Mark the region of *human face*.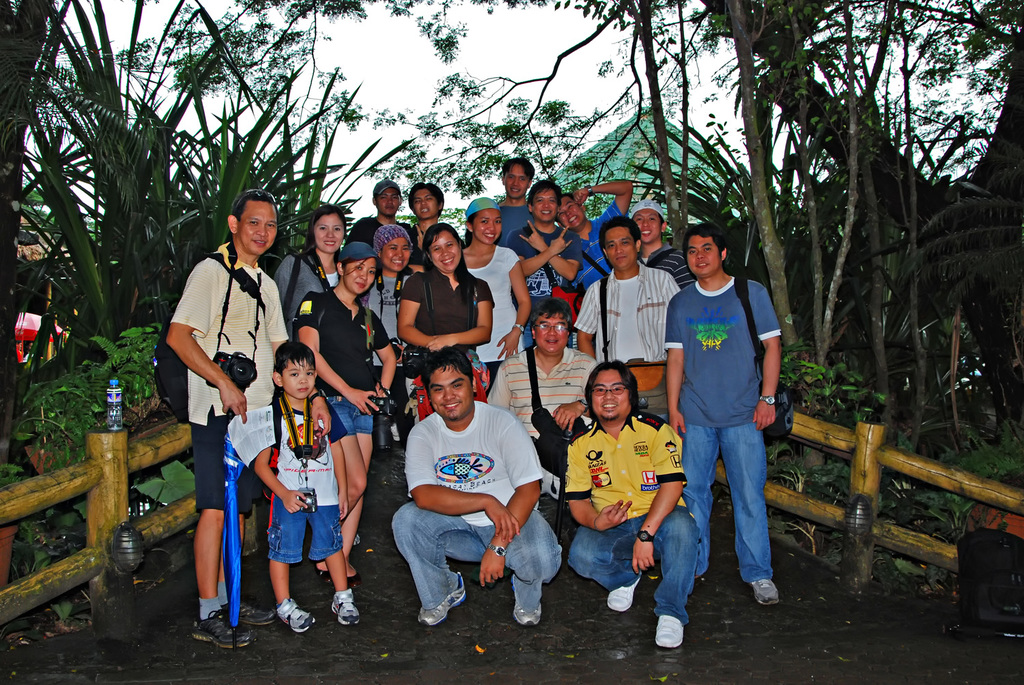
Region: [532, 312, 568, 354].
